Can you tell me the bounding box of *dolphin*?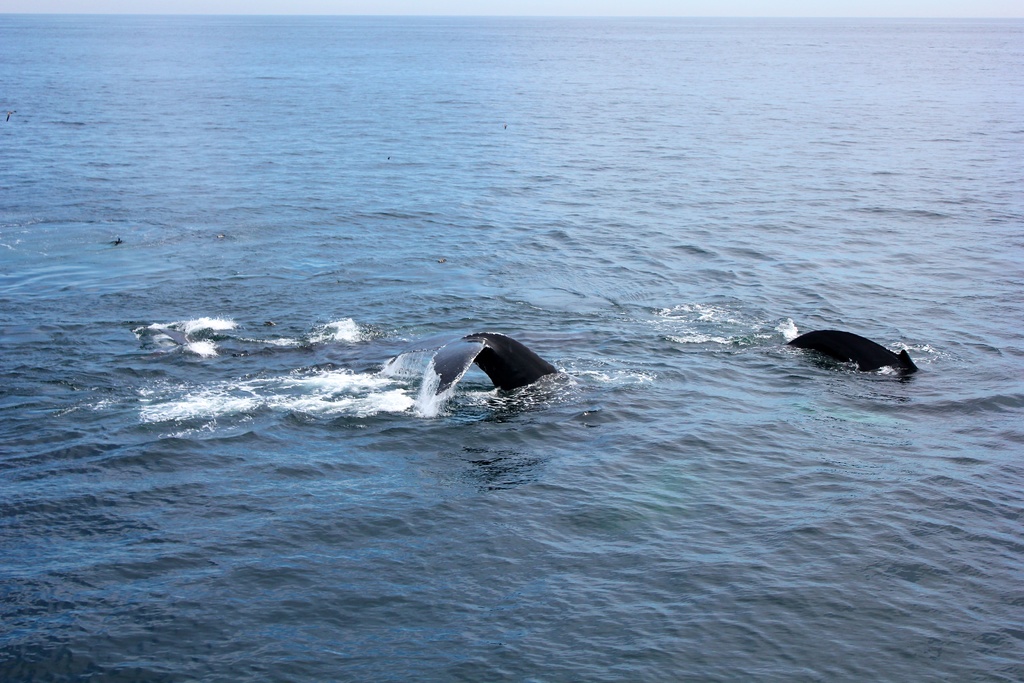
pyautogui.locateOnScreen(792, 325, 922, 377).
